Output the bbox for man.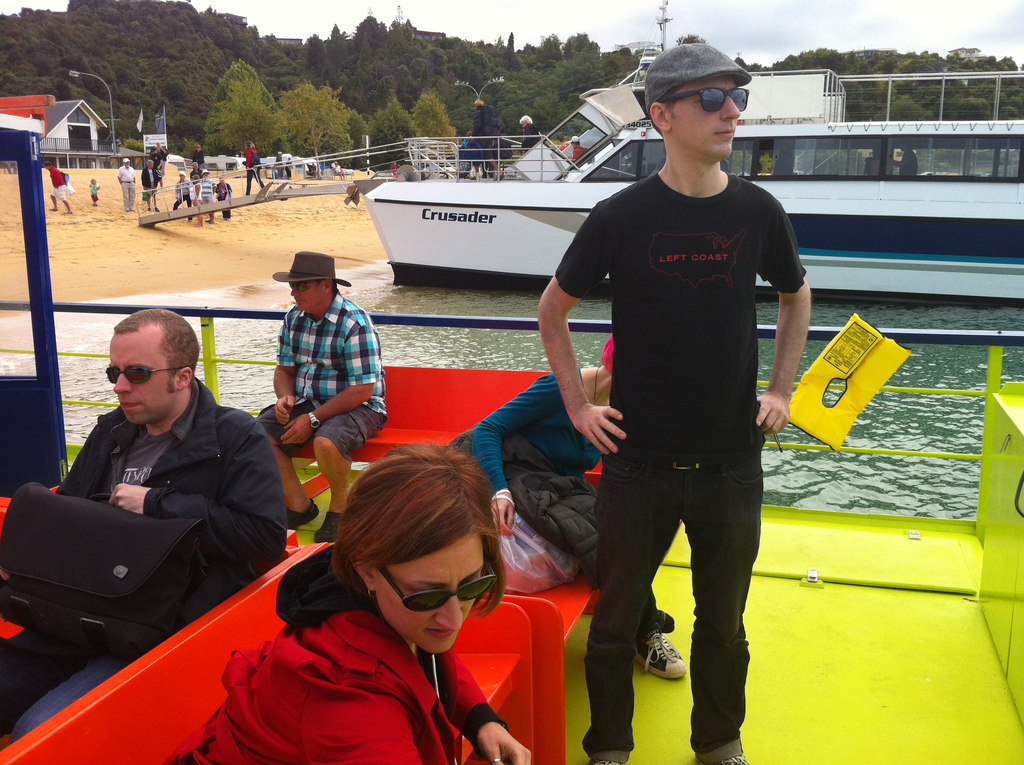
<region>201, 168, 218, 225</region>.
